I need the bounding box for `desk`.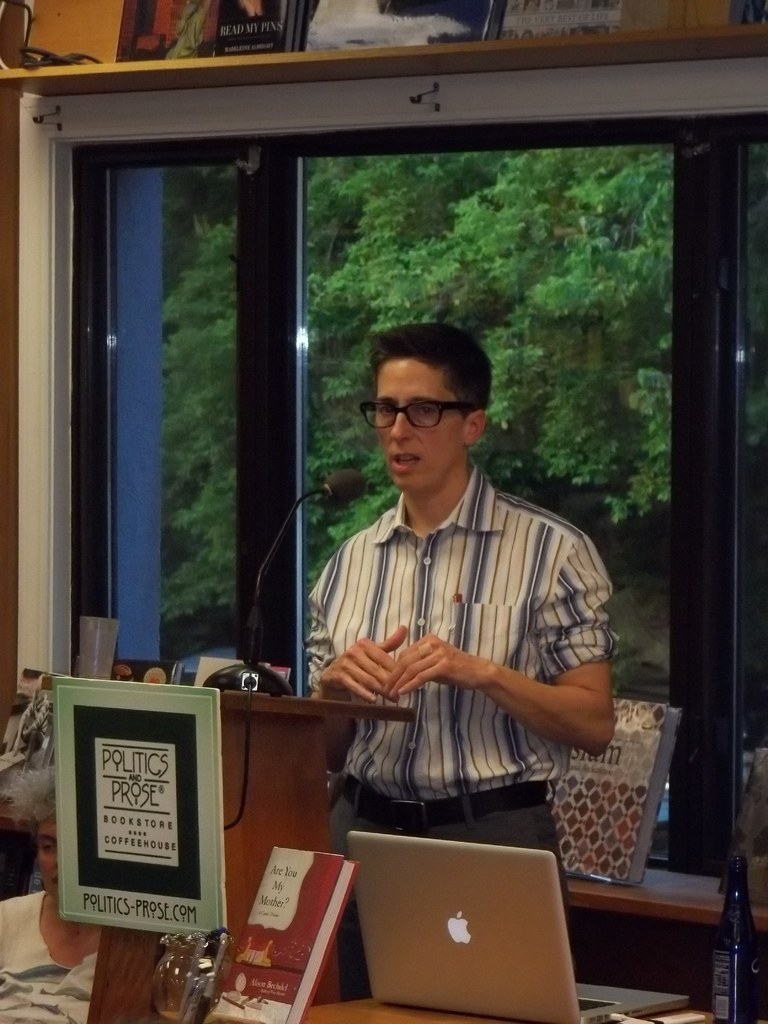
Here it is: 550,851,755,1004.
